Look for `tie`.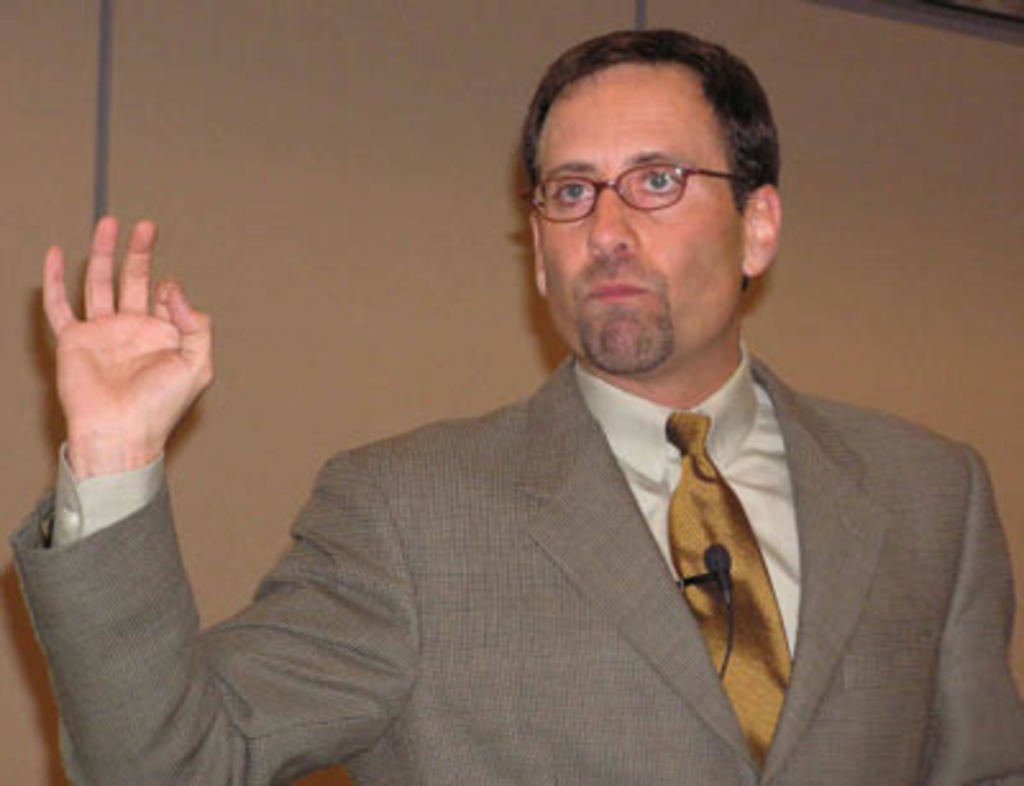
Found: bbox(660, 407, 794, 783).
